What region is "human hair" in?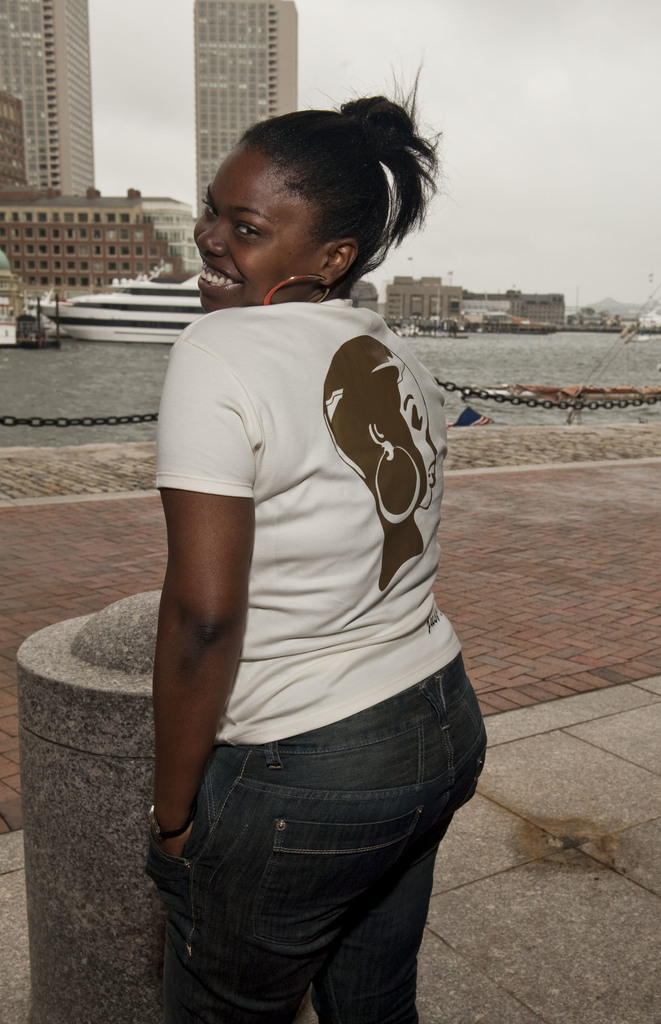
<bbox>206, 90, 438, 280</bbox>.
